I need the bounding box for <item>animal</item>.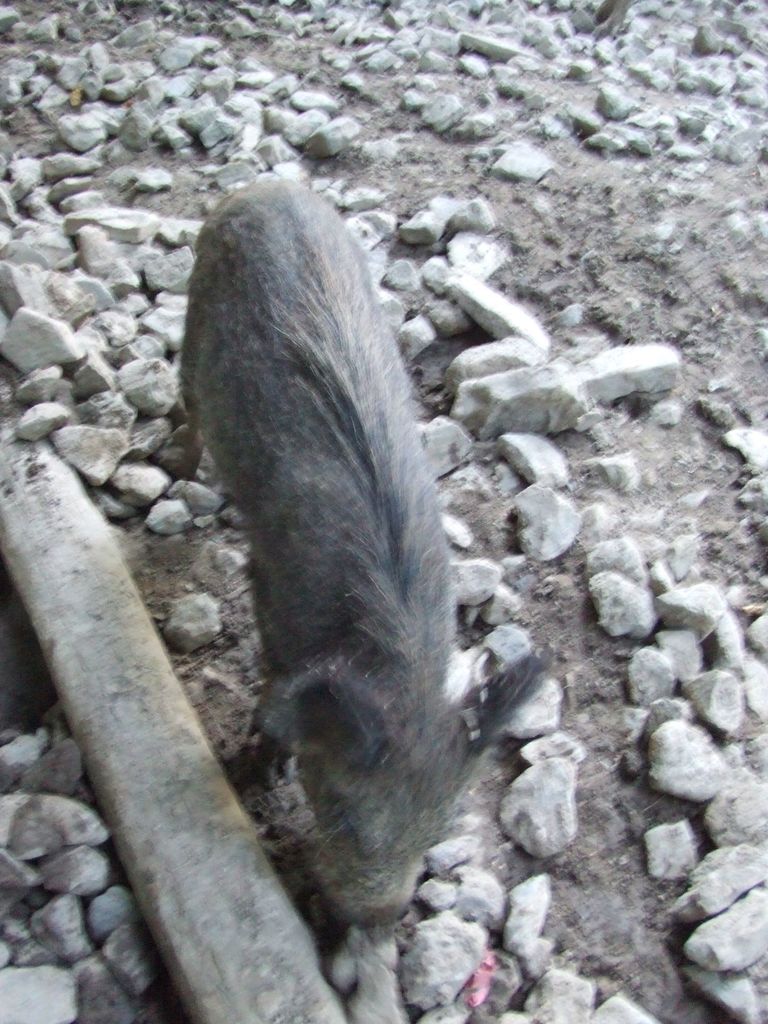
Here it is: pyautogui.locateOnScreen(179, 178, 546, 932).
